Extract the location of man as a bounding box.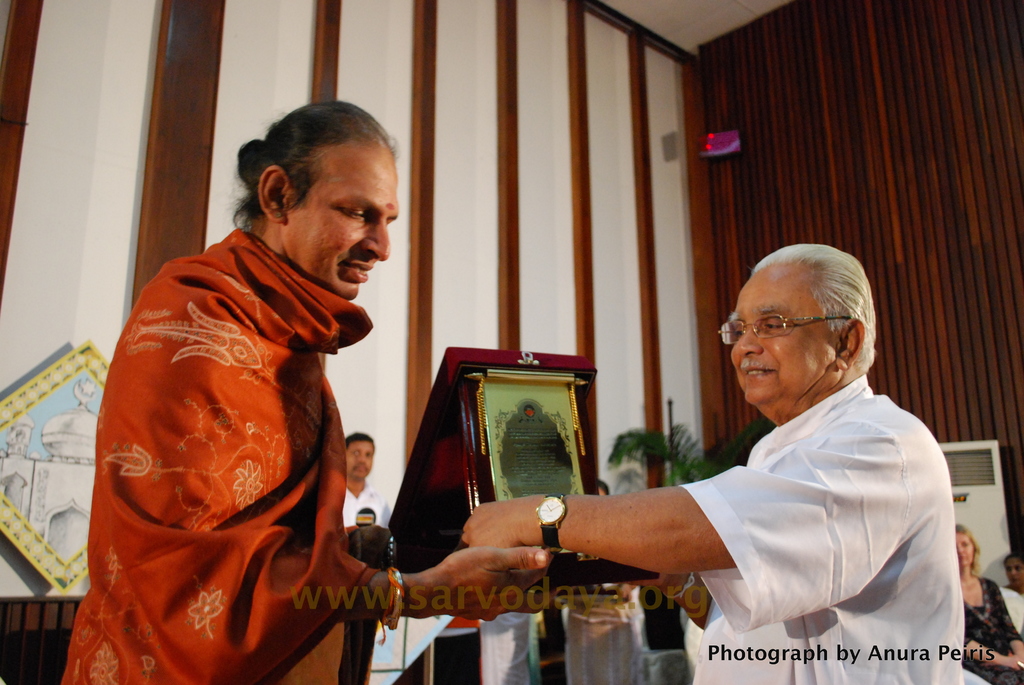
x1=341 y1=431 x2=397 y2=532.
